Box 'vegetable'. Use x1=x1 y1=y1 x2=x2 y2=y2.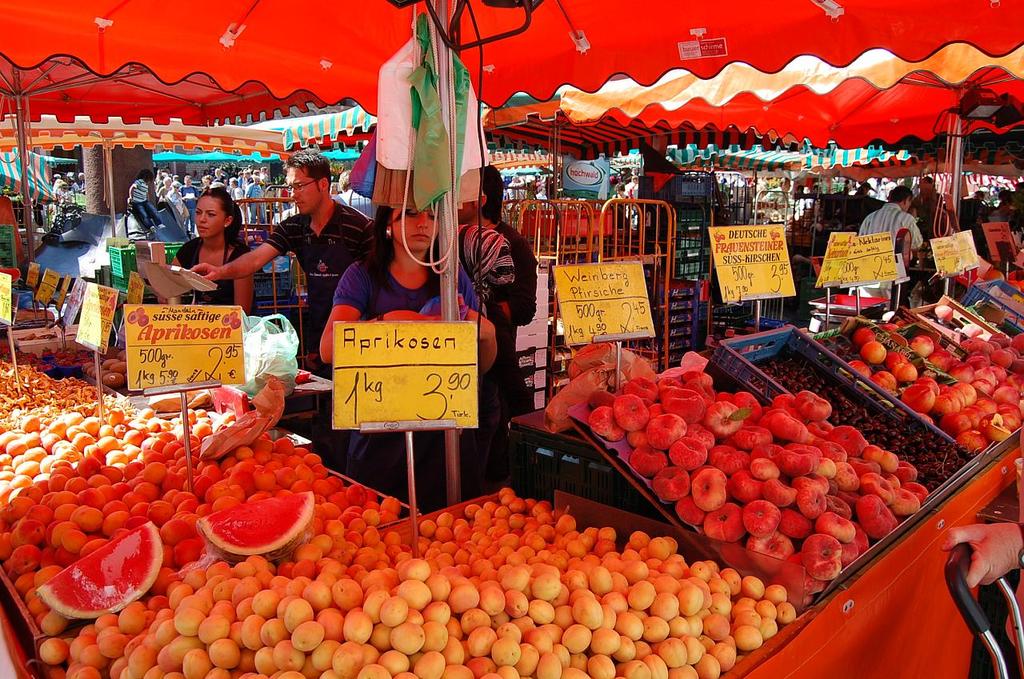
x1=488 y1=637 x2=522 y2=667.
